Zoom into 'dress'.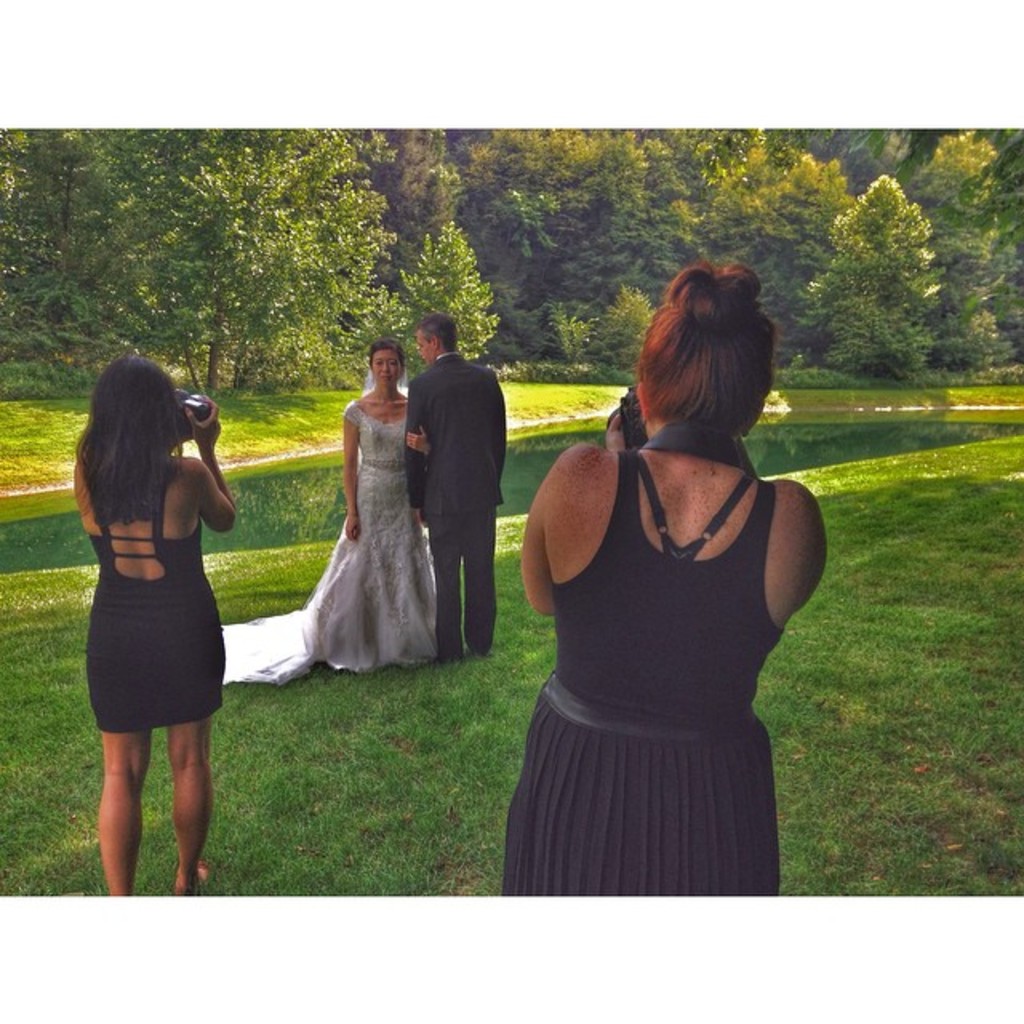
Zoom target: (494, 446, 781, 894).
